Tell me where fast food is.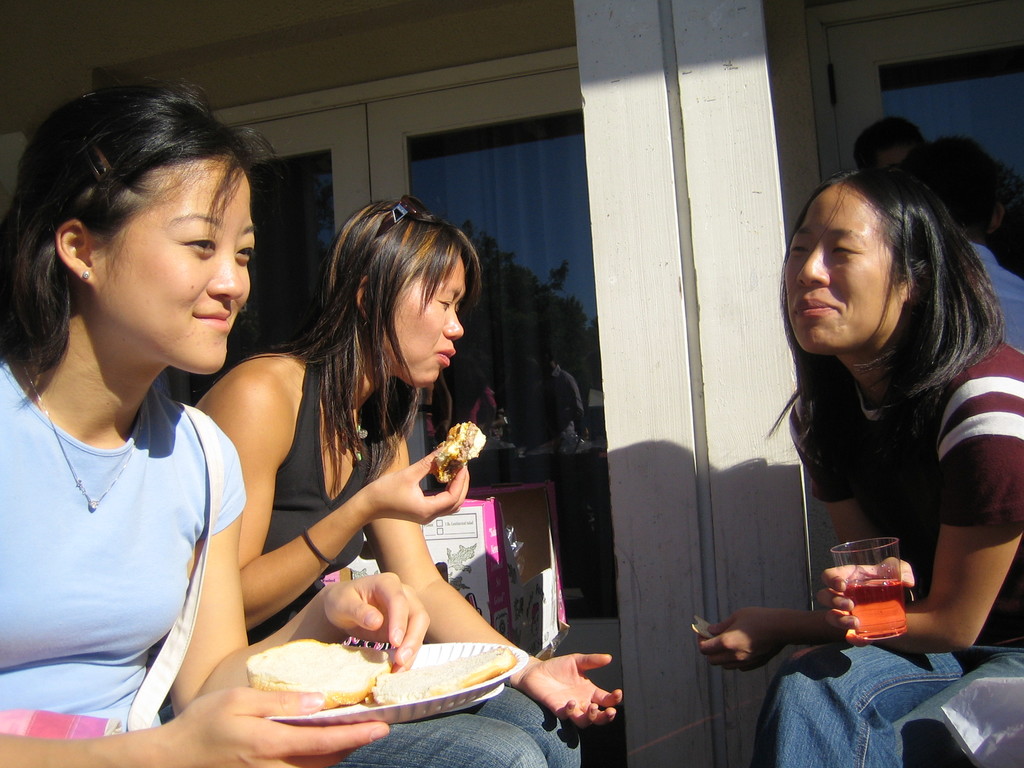
fast food is at crop(431, 420, 493, 491).
